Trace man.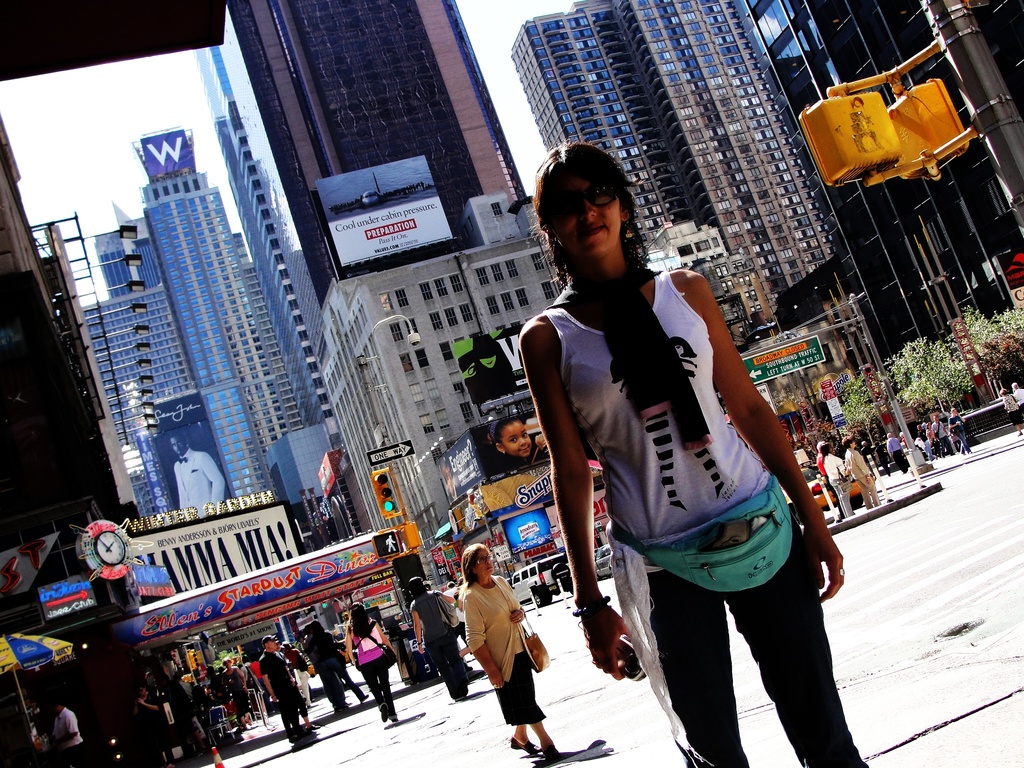
Traced to 45 695 92 767.
